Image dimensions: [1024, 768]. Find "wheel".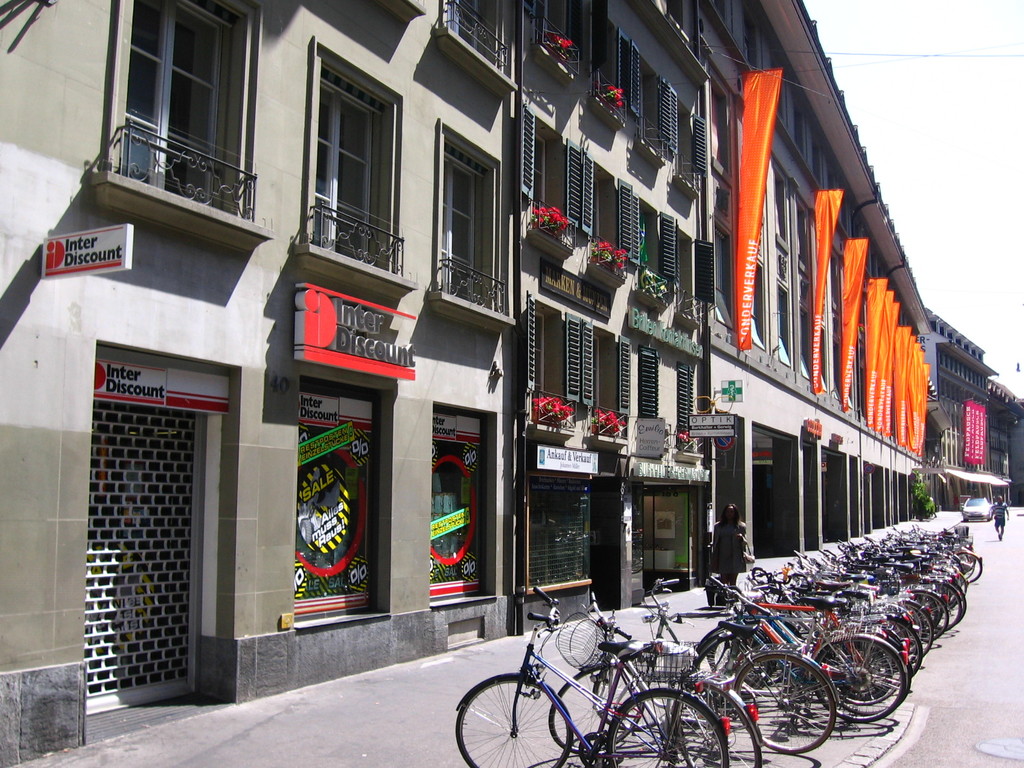
left=879, top=609, right=923, bottom=684.
